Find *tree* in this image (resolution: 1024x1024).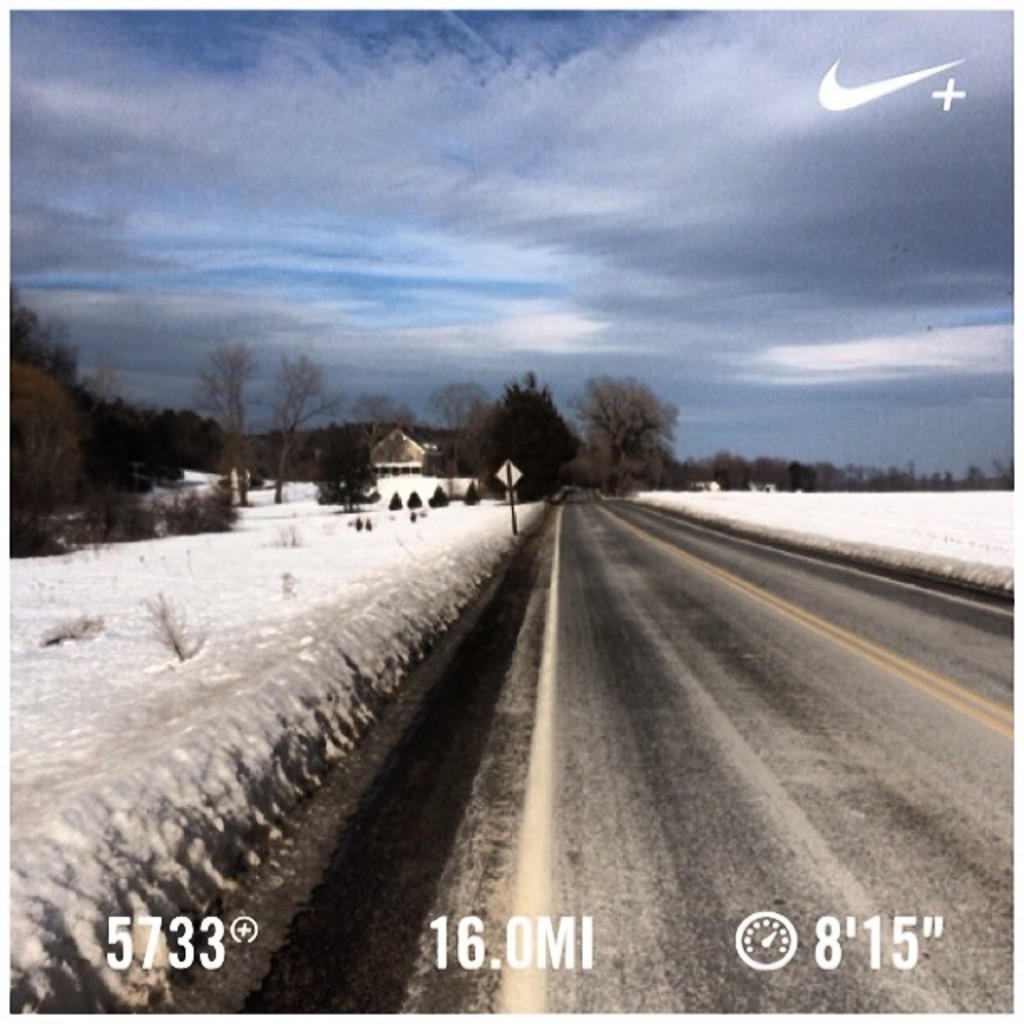
rect(966, 474, 982, 488).
